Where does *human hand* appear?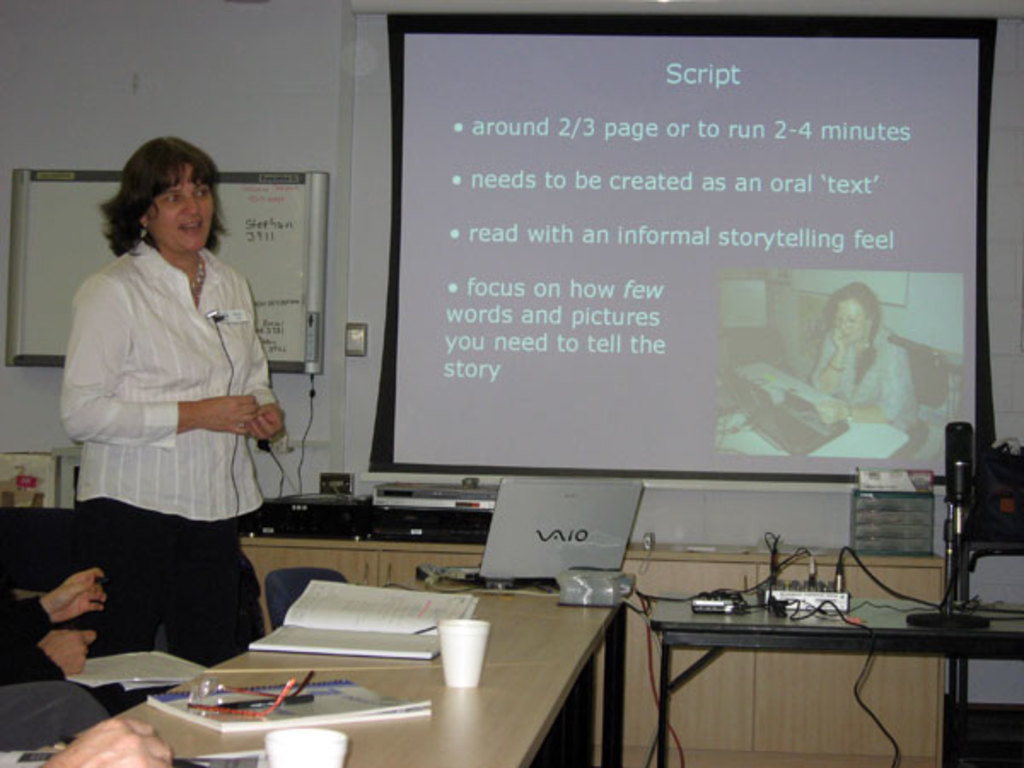
Appears at crop(41, 565, 108, 623).
